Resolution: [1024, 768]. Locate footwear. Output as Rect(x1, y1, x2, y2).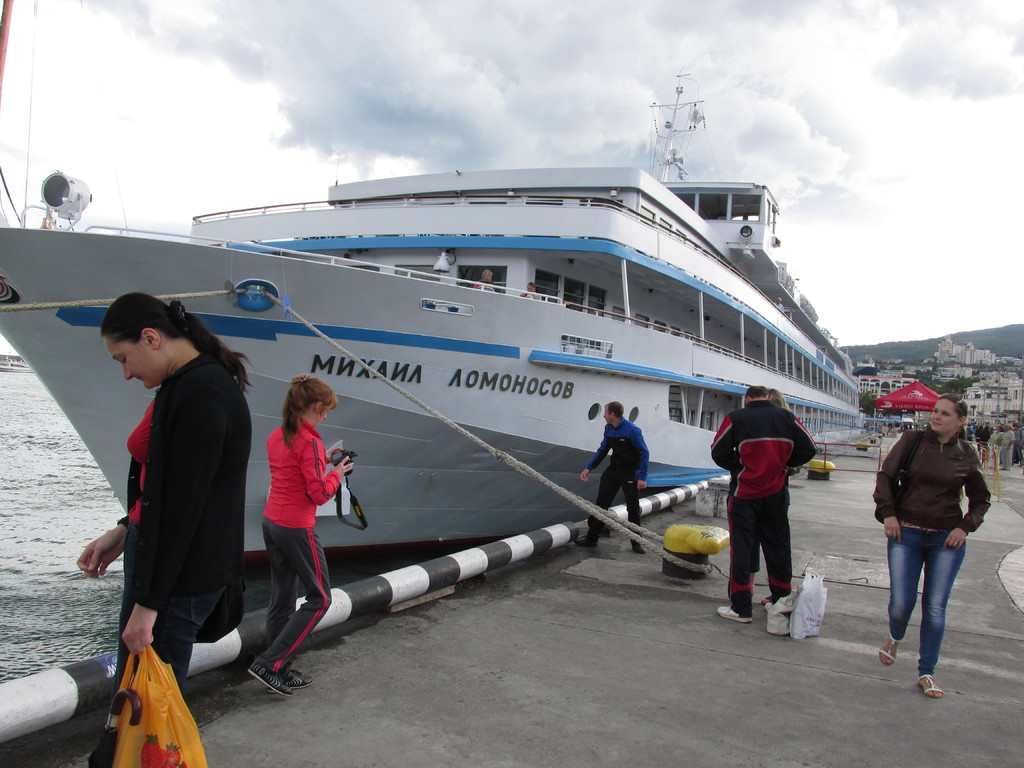
Rect(764, 602, 770, 613).
